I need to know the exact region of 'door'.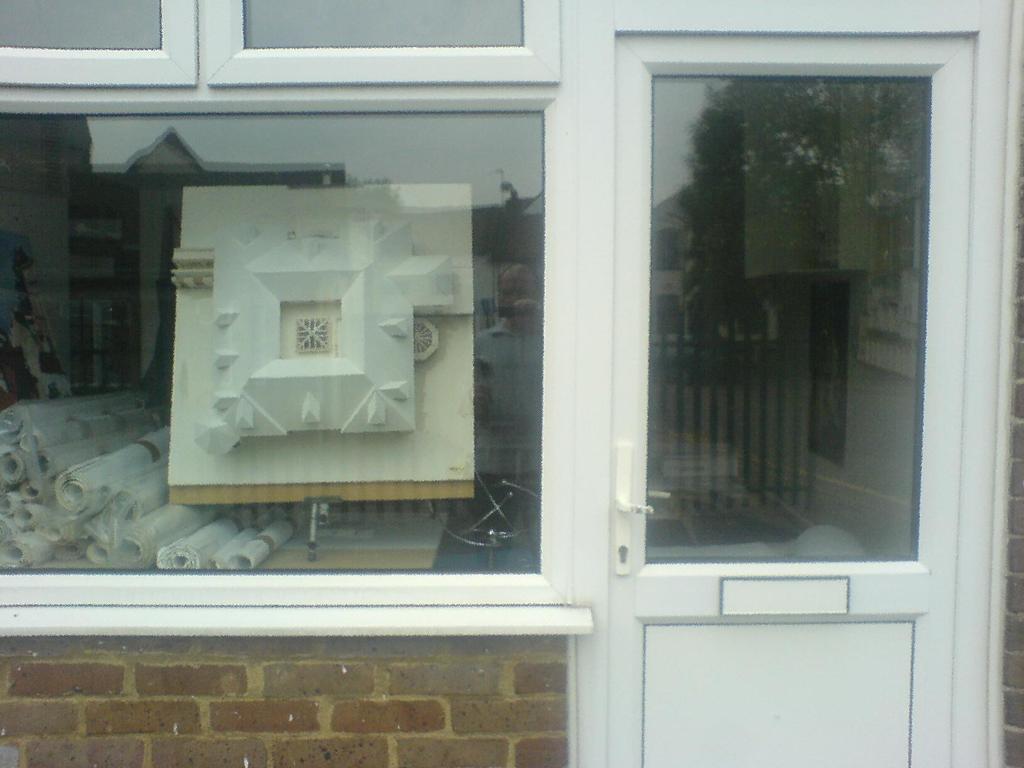
Region: Rect(612, 29, 975, 767).
